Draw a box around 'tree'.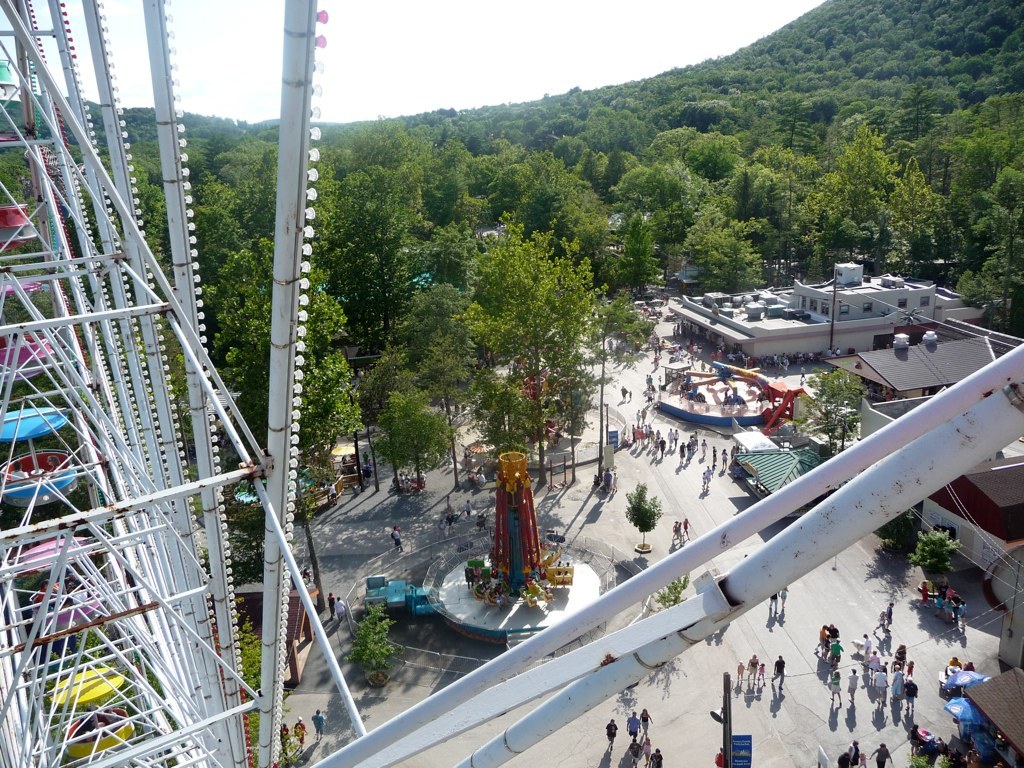
{"left": 449, "top": 231, "right": 539, "bottom": 376}.
